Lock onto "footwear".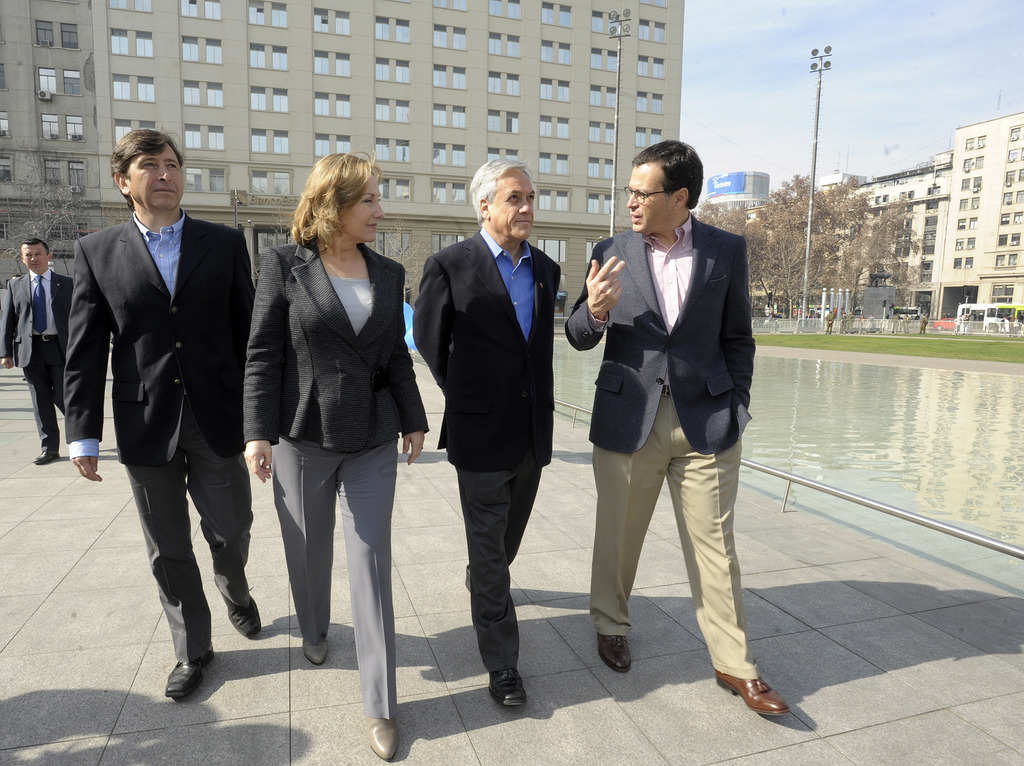
Locked: bbox=(712, 639, 788, 740).
